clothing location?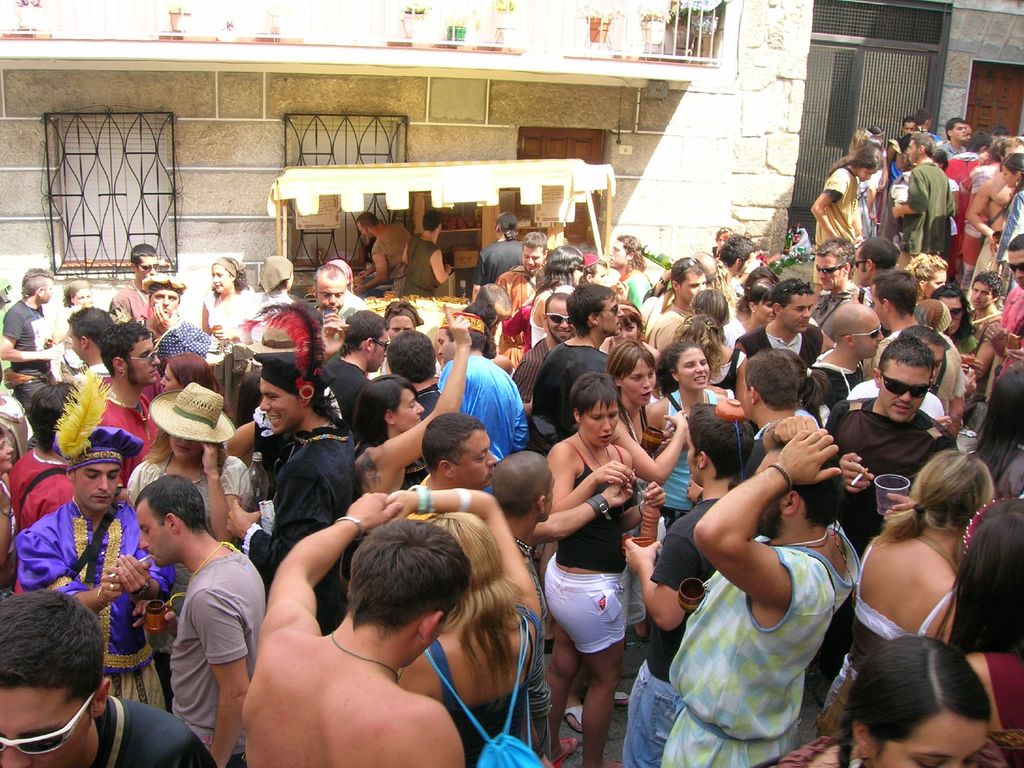
select_region(831, 397, 936, 543)
